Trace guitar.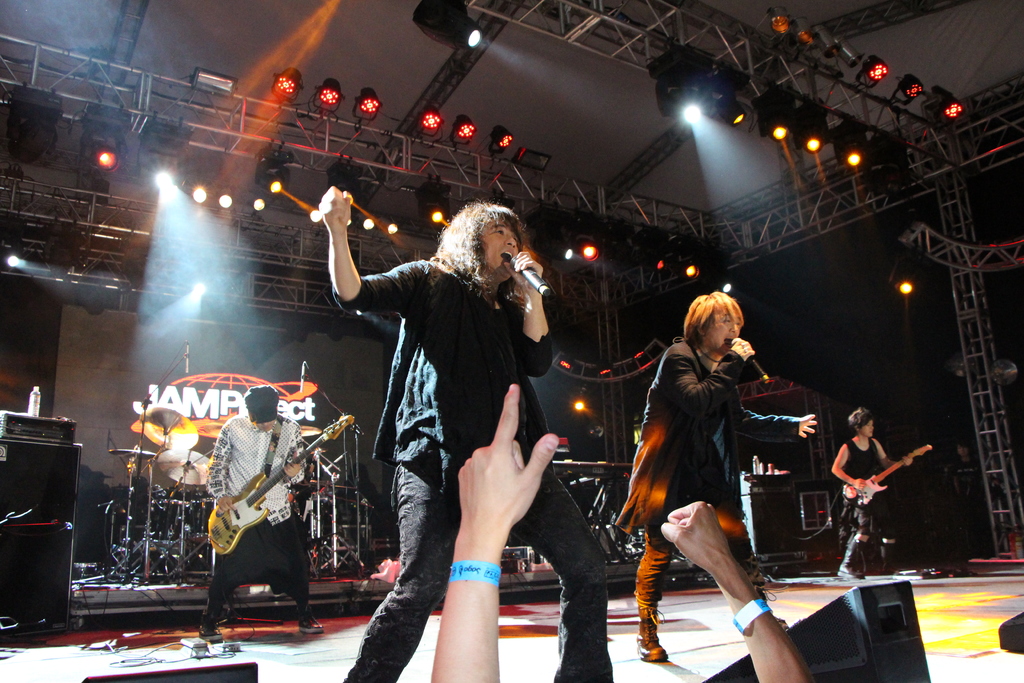
Traced to 841, 443, 938, 513.
